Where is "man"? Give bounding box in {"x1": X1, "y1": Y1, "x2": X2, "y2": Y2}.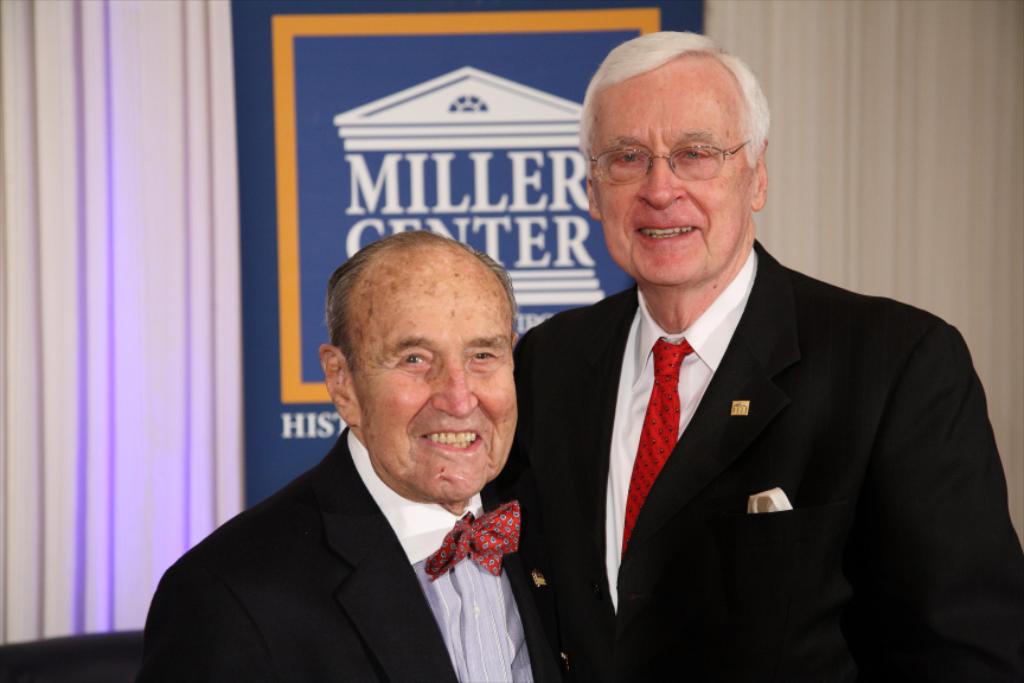
{"x1": 135, "y1": 238, "x2": 597, "y2": 669}.
